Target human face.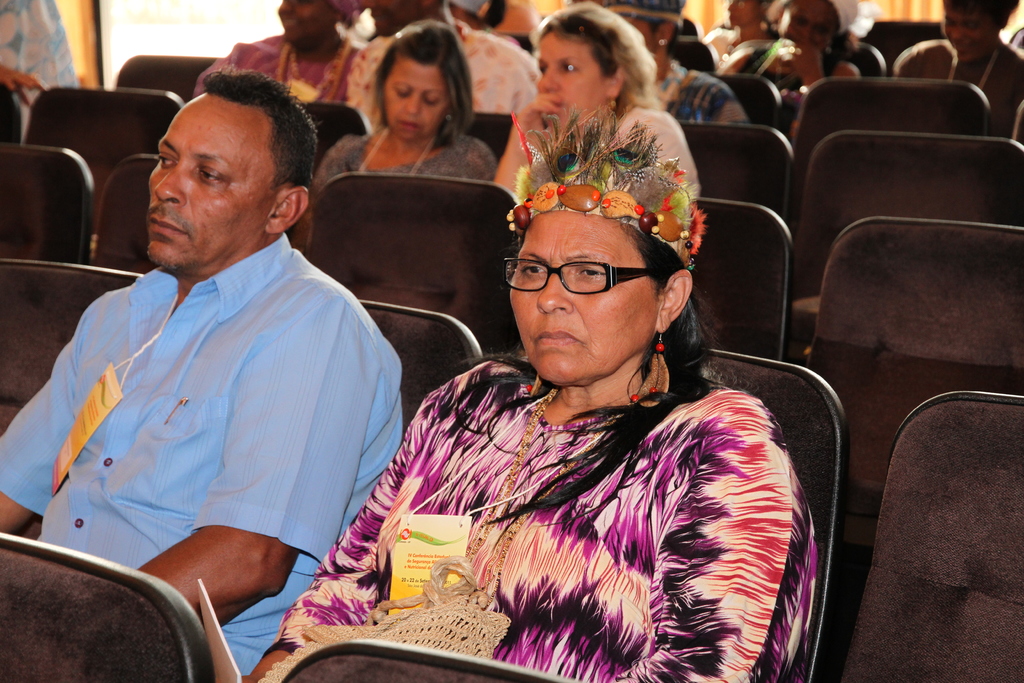
Target region: box=[278, 2, 335, 38].
